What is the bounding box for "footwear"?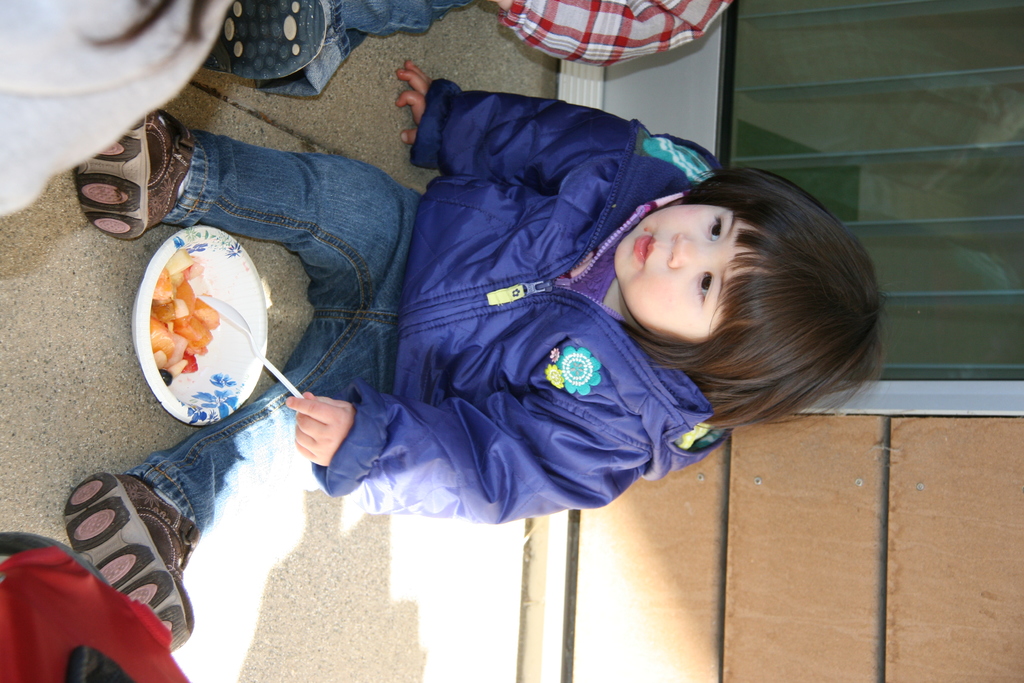
71:105:191:241.
